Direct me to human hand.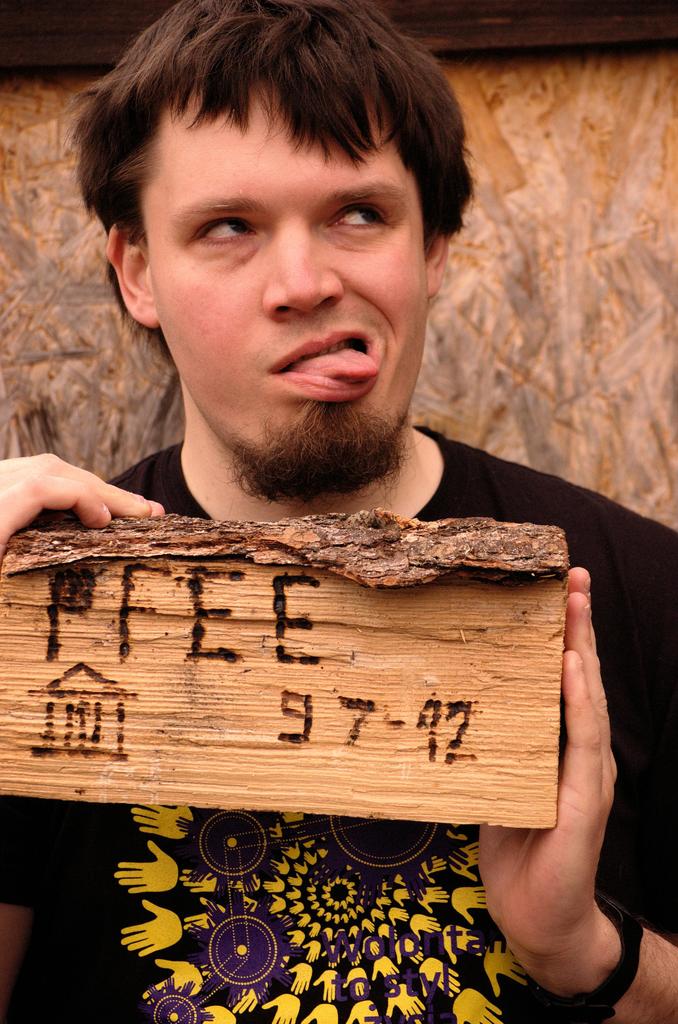
Direction: [5, 438, 161, 530].
